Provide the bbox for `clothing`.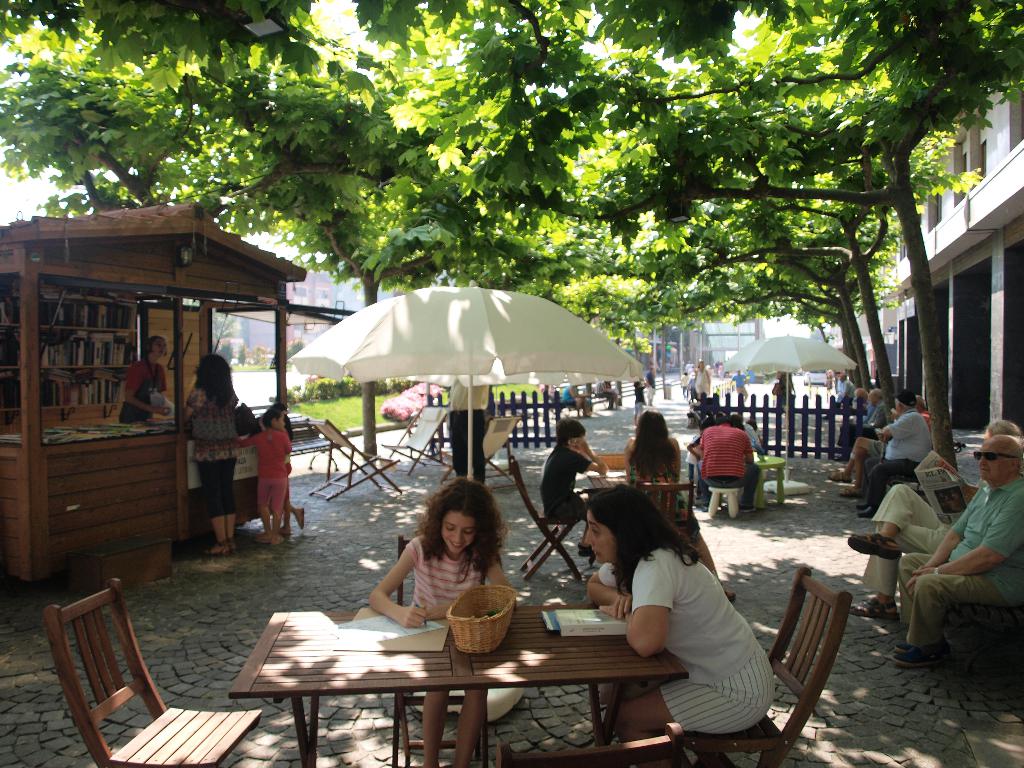
<bbox>729, 371, 748, 395</bbox>.
